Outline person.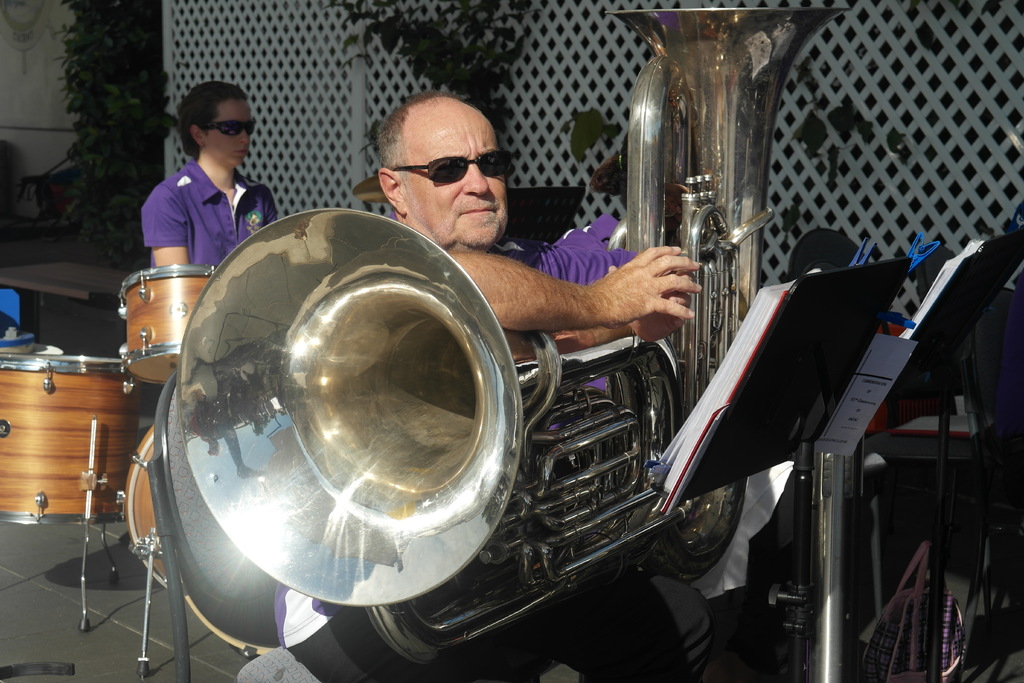
Outline: (left=132, top=86, right=264, bottom=286).
